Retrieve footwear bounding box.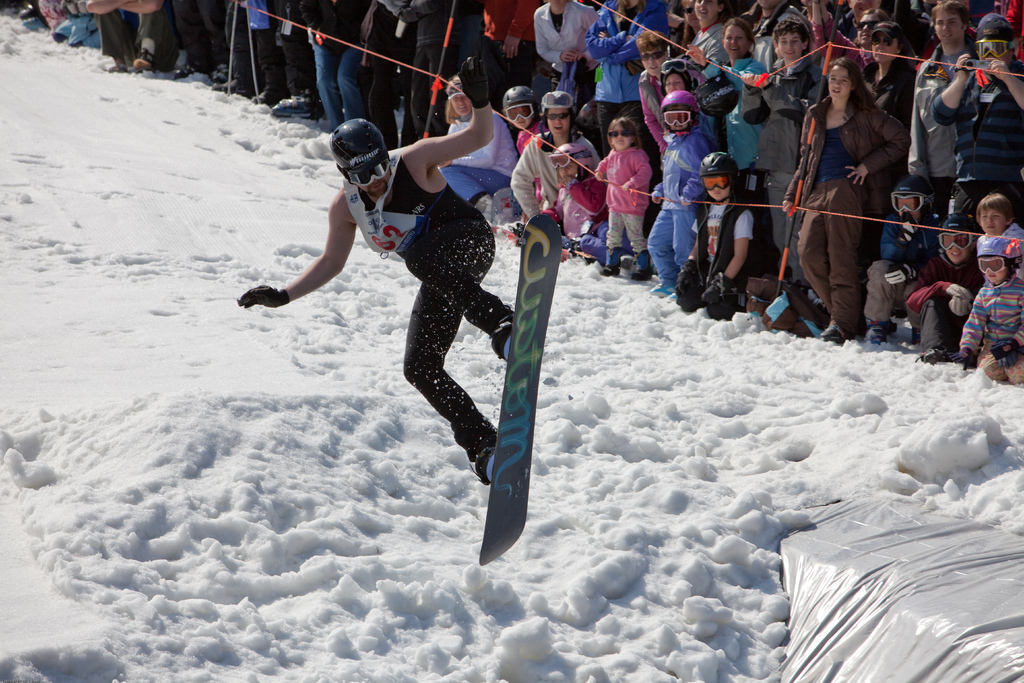
Bounding box: {"x1": 647, "y1": 281, "x2": 677, "y2": 297}.
